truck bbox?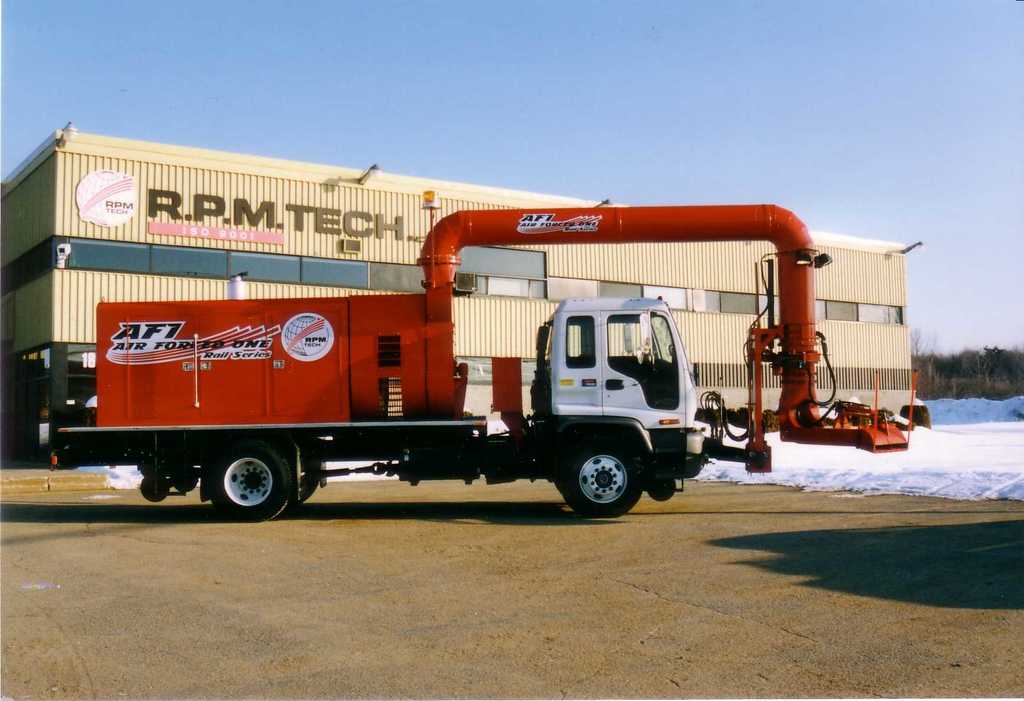
detection(4, 160, 912, 538)
